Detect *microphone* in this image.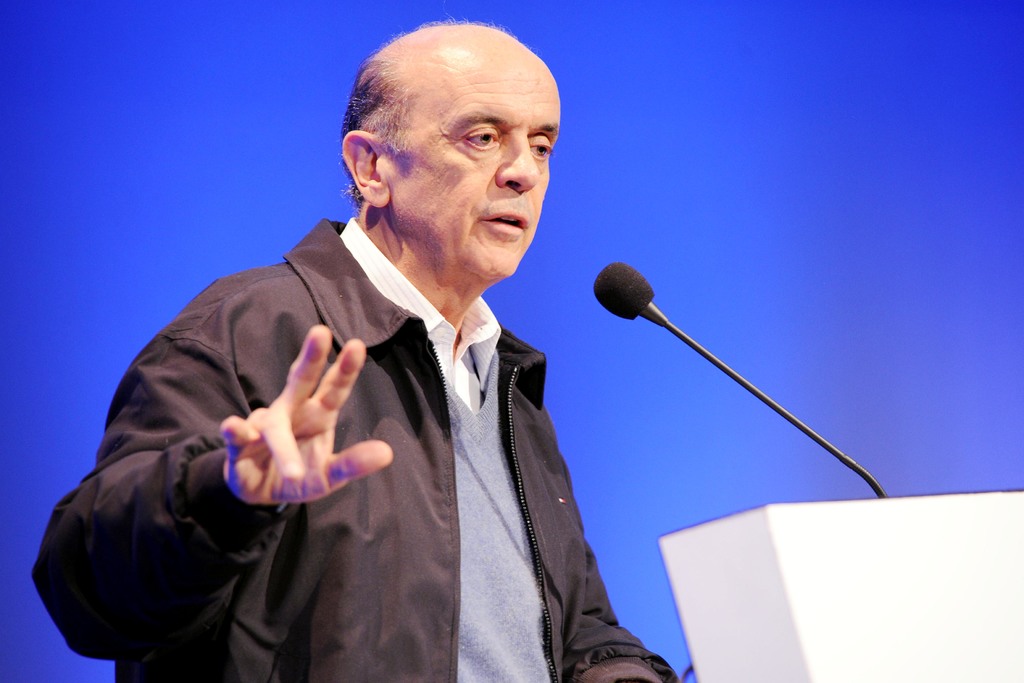
Detection: bbox=(591, 262, 657, 320).
